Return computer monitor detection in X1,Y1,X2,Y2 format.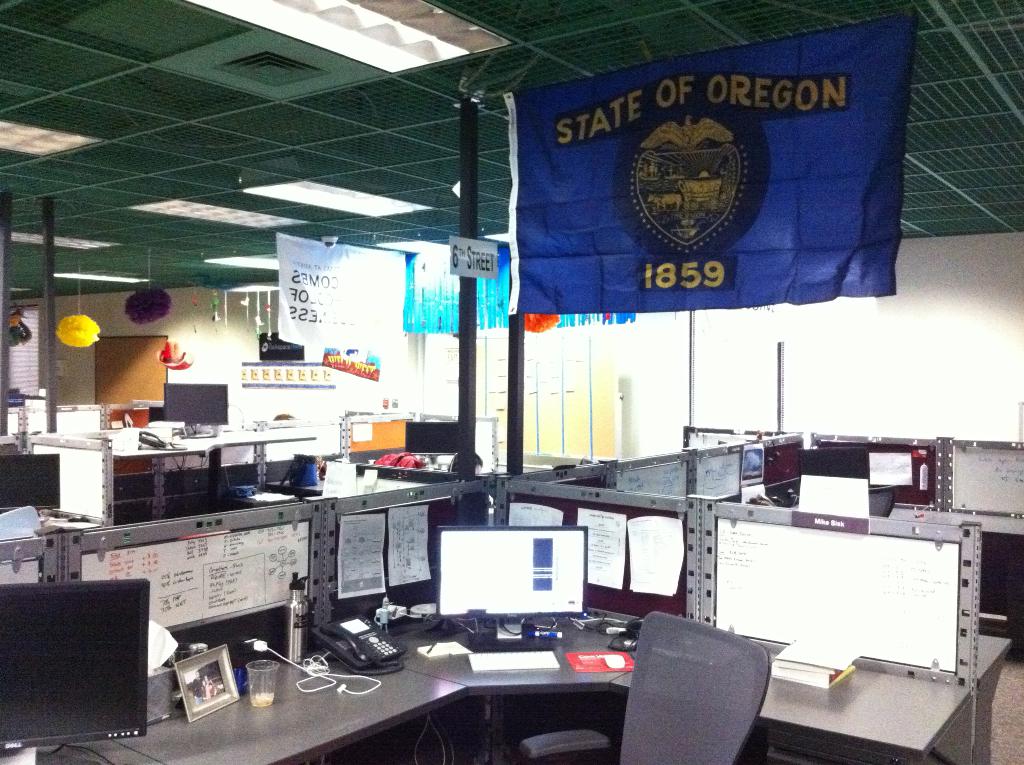
431,531,597,647.
